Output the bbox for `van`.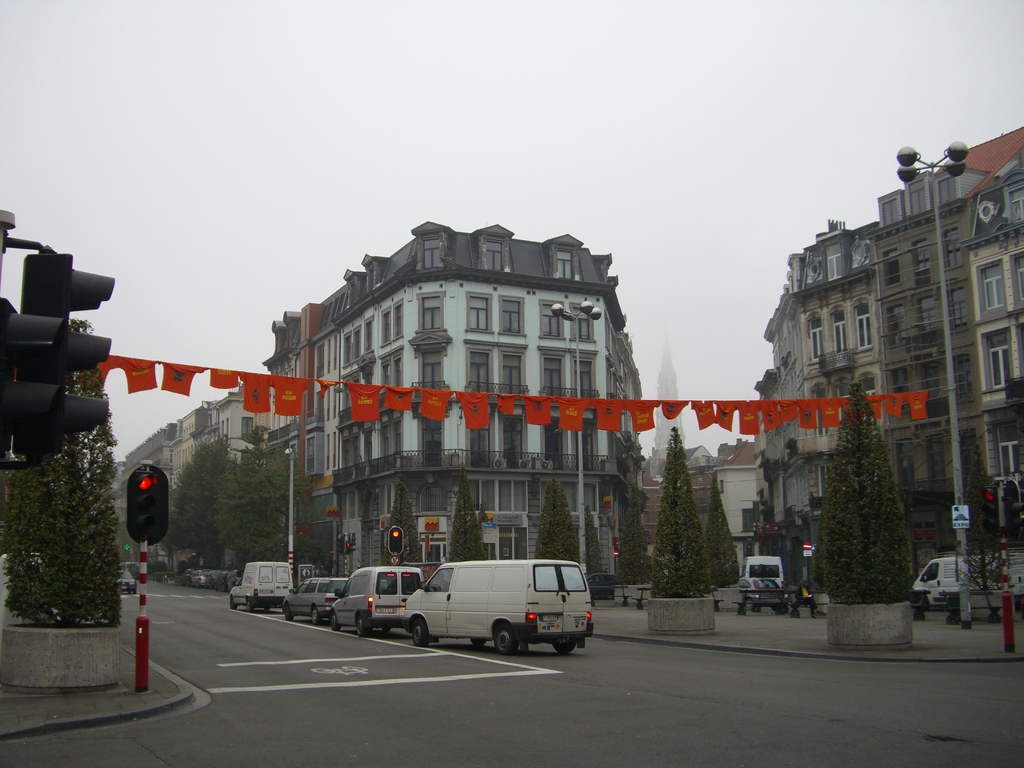
crop(395, 559, 596, 658).
